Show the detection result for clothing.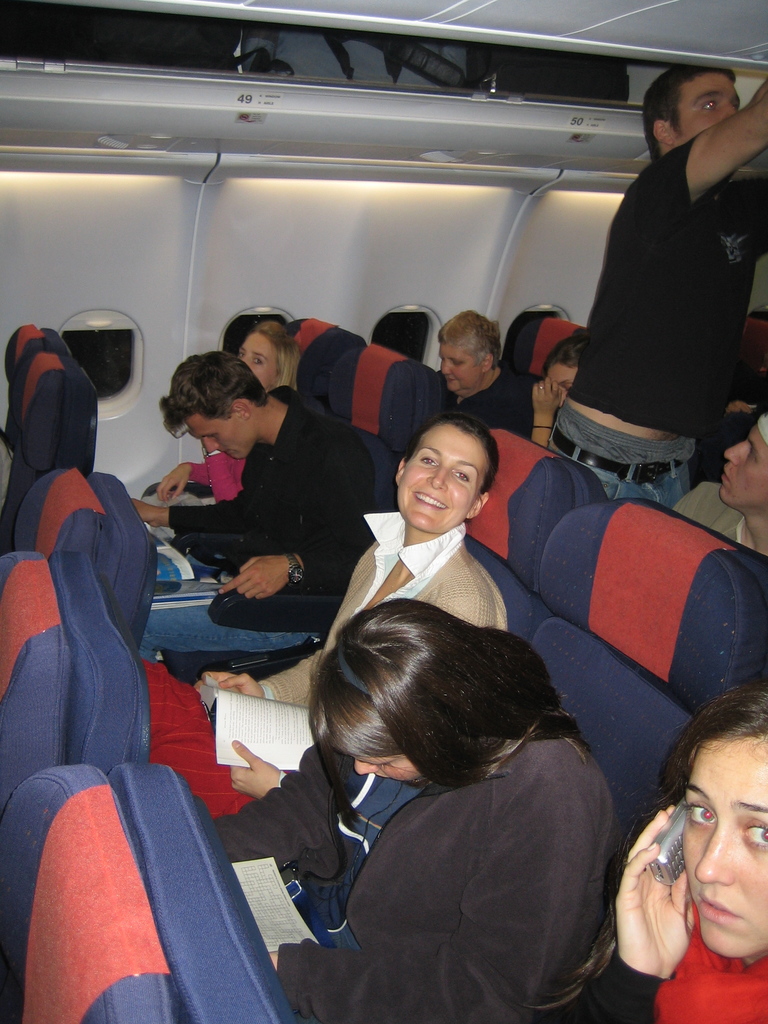
234/646/653/1007.
